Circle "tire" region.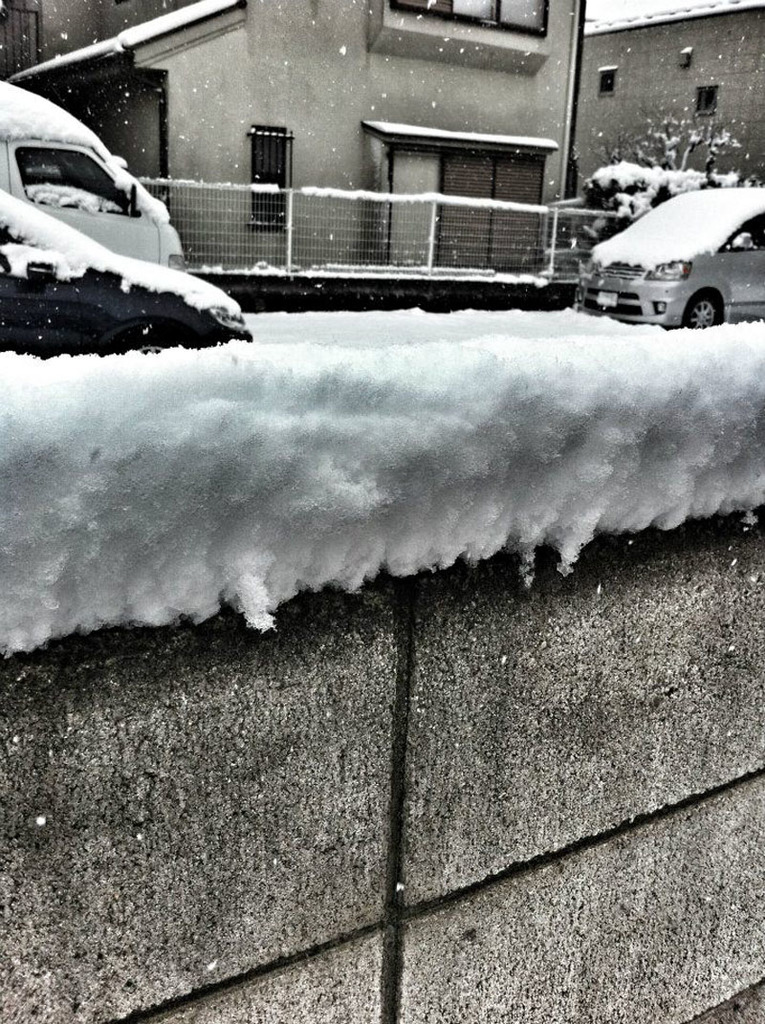
Region: (x1=99, y1=315, x2=202, y2=358).
